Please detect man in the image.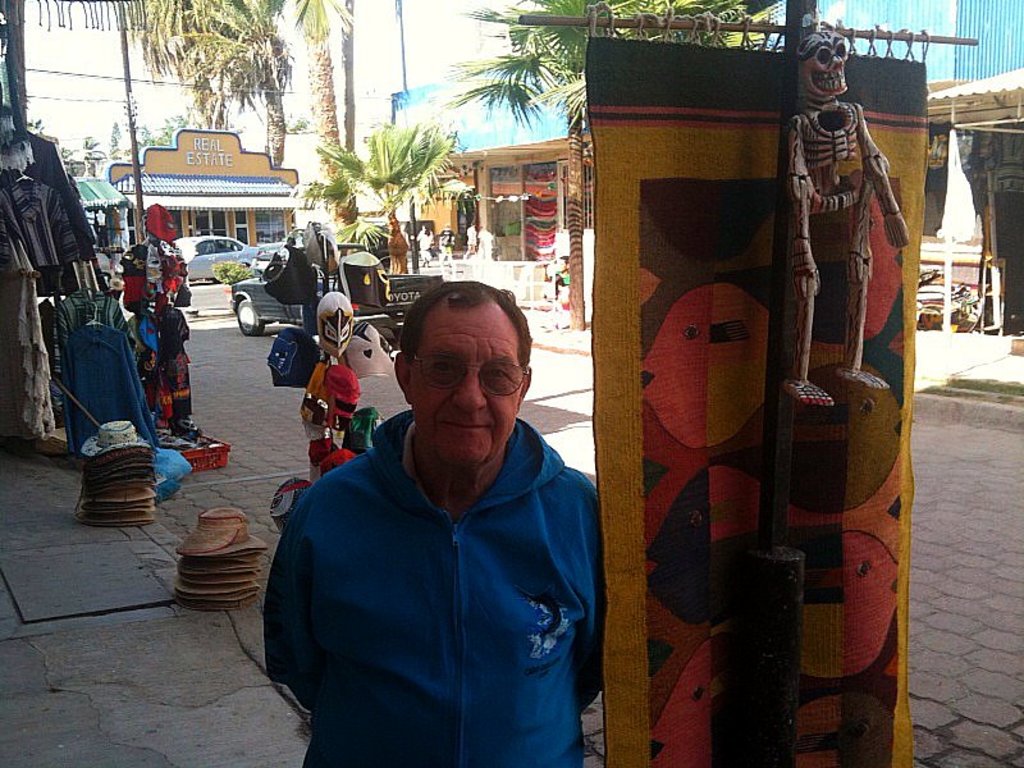
bbox(261, 279, 608, 767).
